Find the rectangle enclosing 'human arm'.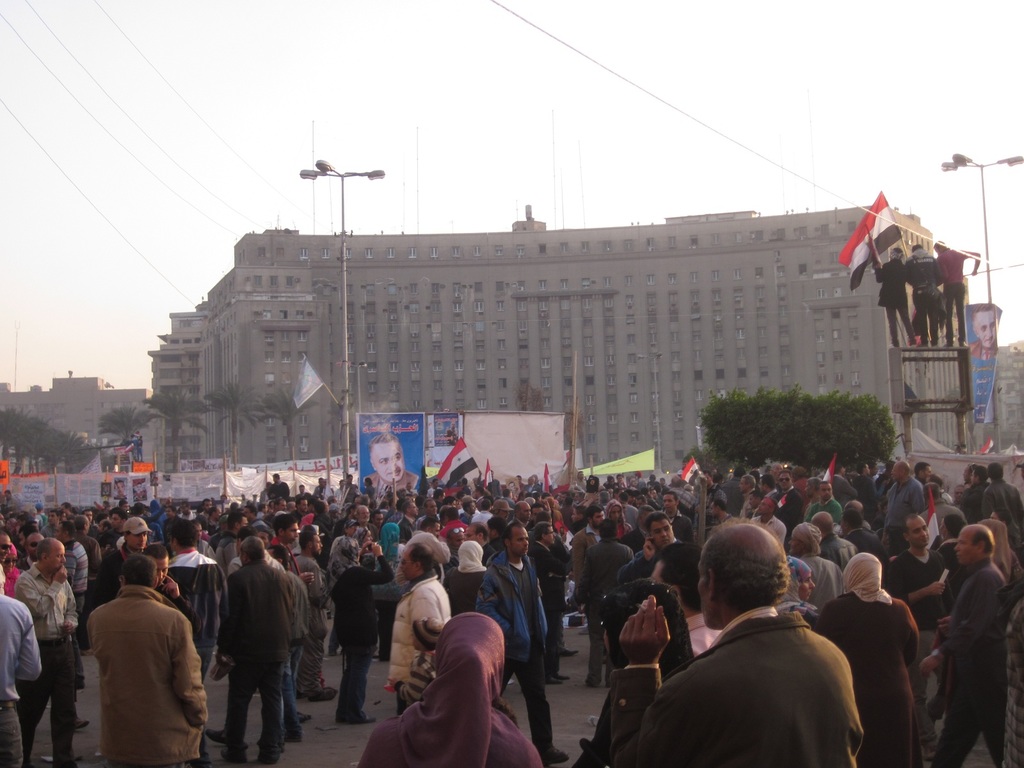
<region>232, 539, 239, 557</region>.
